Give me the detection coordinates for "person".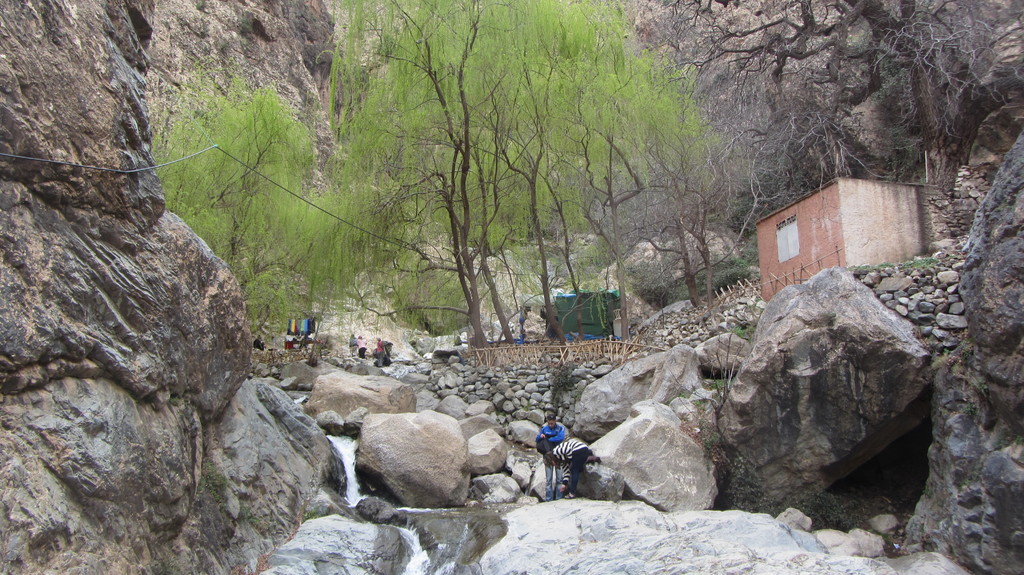
rect(372, 333, 390, 375).
